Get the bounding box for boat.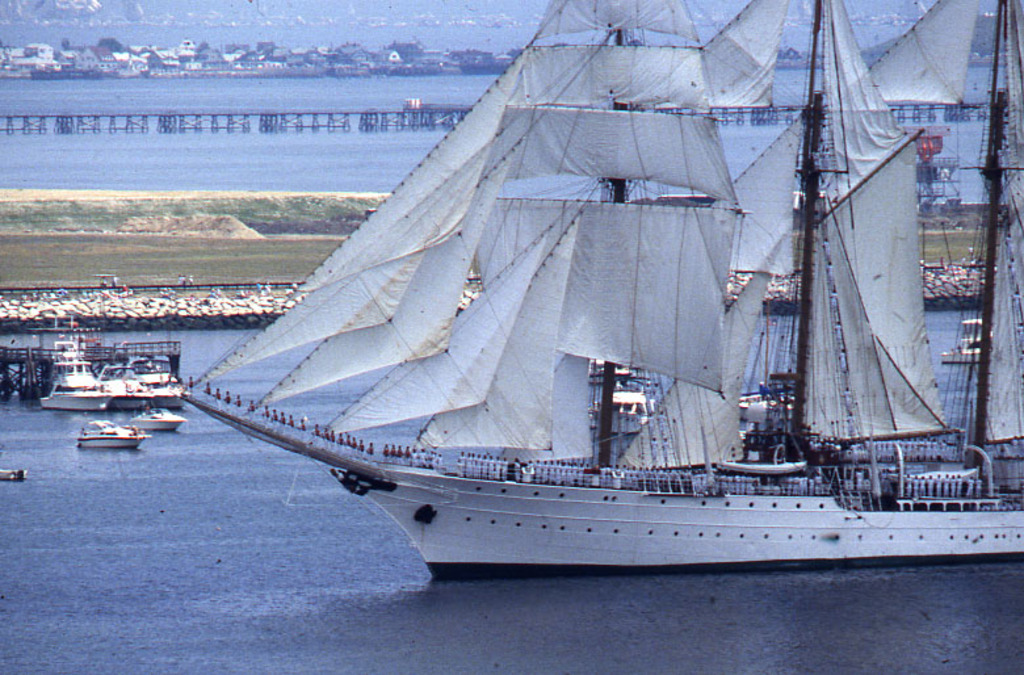
[x1=93, y1=353, x2=148, y2=407].
